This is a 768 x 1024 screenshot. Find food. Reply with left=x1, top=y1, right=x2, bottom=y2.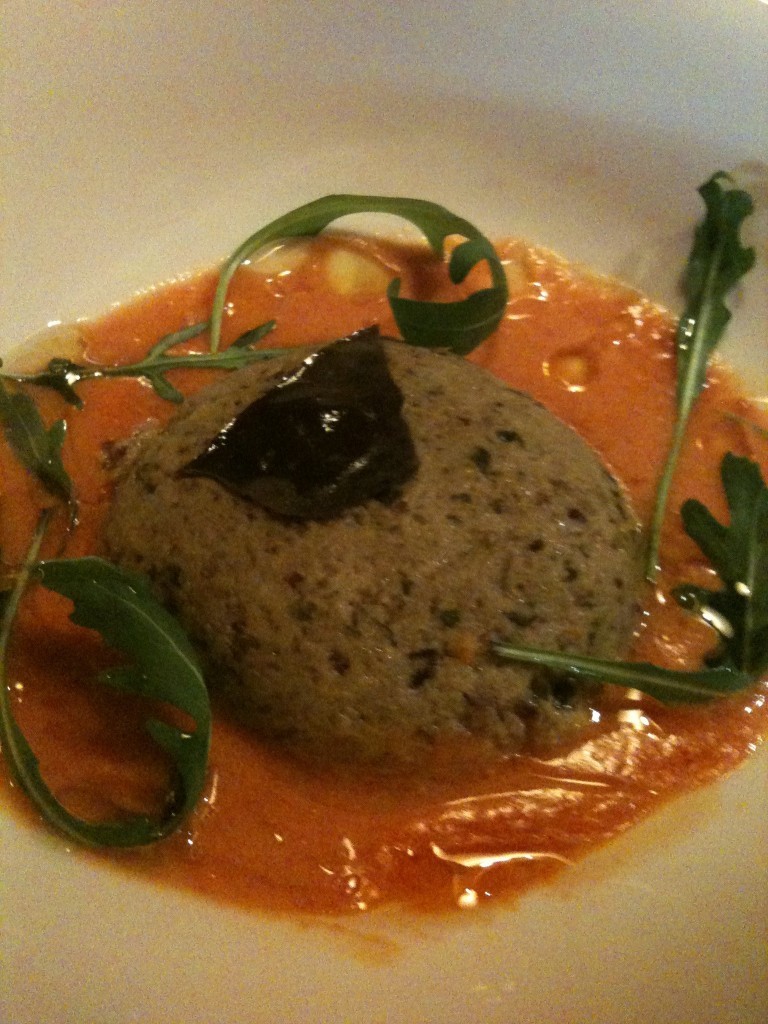
left=107, top=334, right=635, bottom=807.
